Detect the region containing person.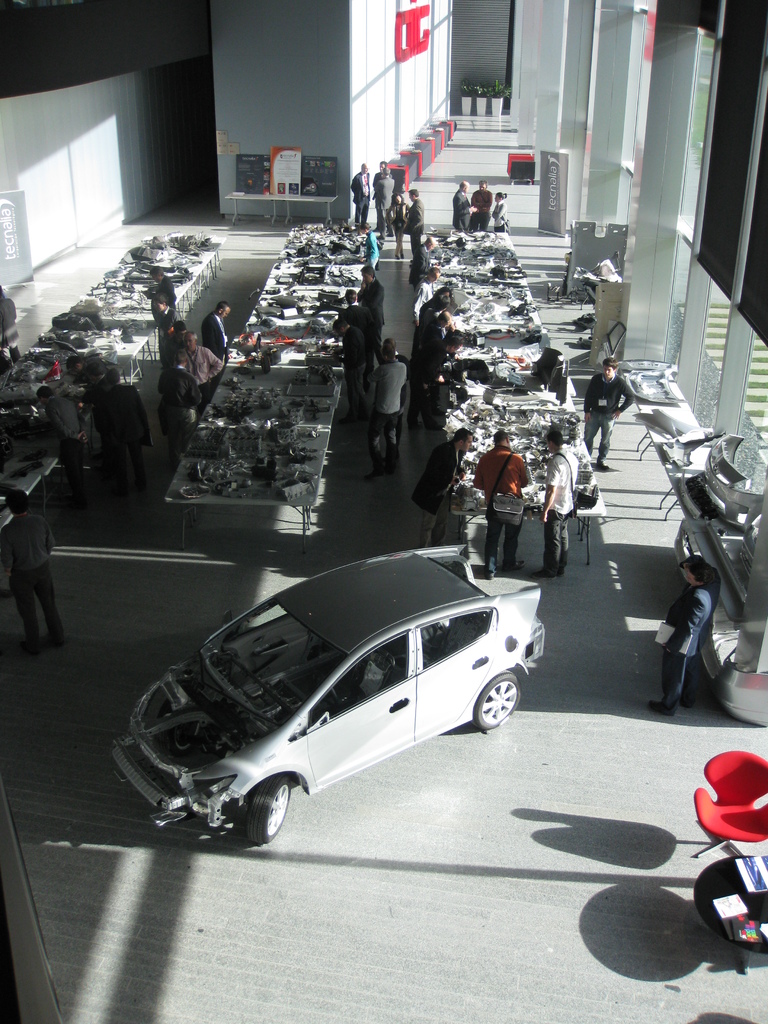
(374,166,390,232).
